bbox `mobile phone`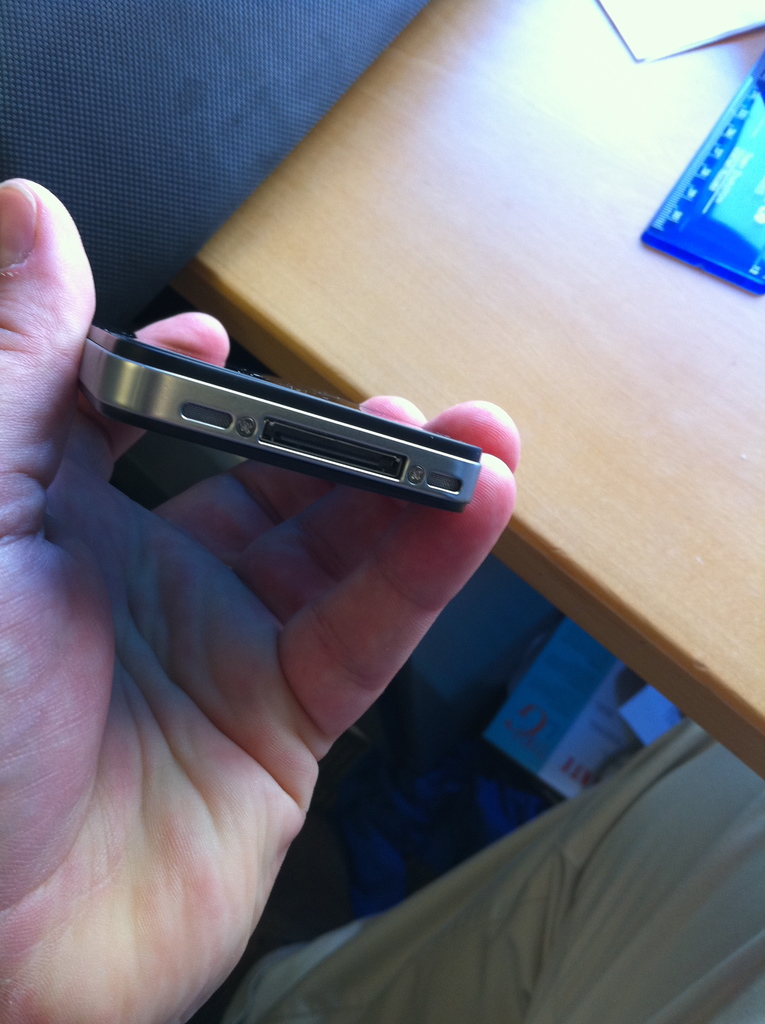
select_region(86, 276, 505, 541)
